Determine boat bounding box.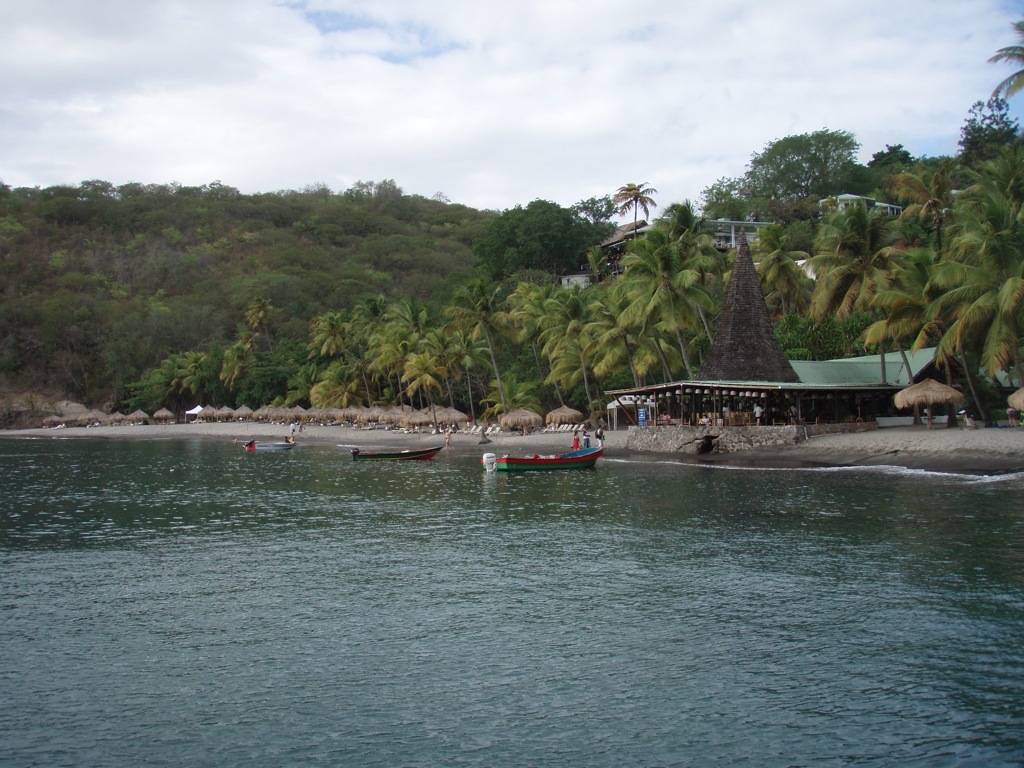
Determined: 481:440:605:475.
